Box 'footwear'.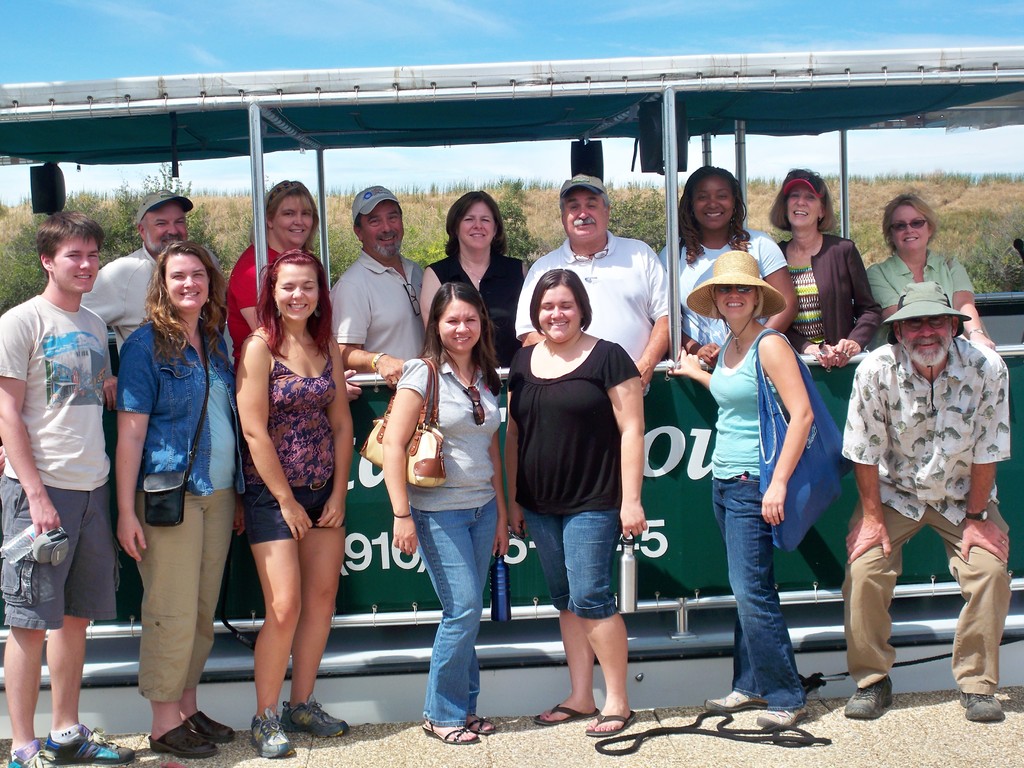
detection(424, 712, 497, 746).
